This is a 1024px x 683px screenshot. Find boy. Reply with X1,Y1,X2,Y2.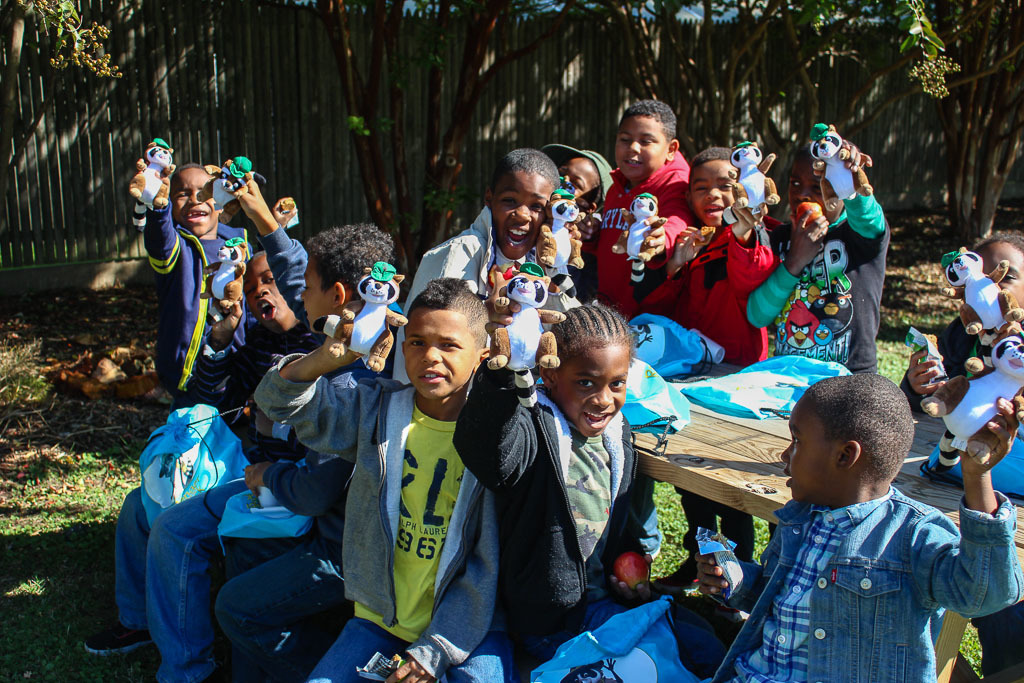
392,145,578,397.
